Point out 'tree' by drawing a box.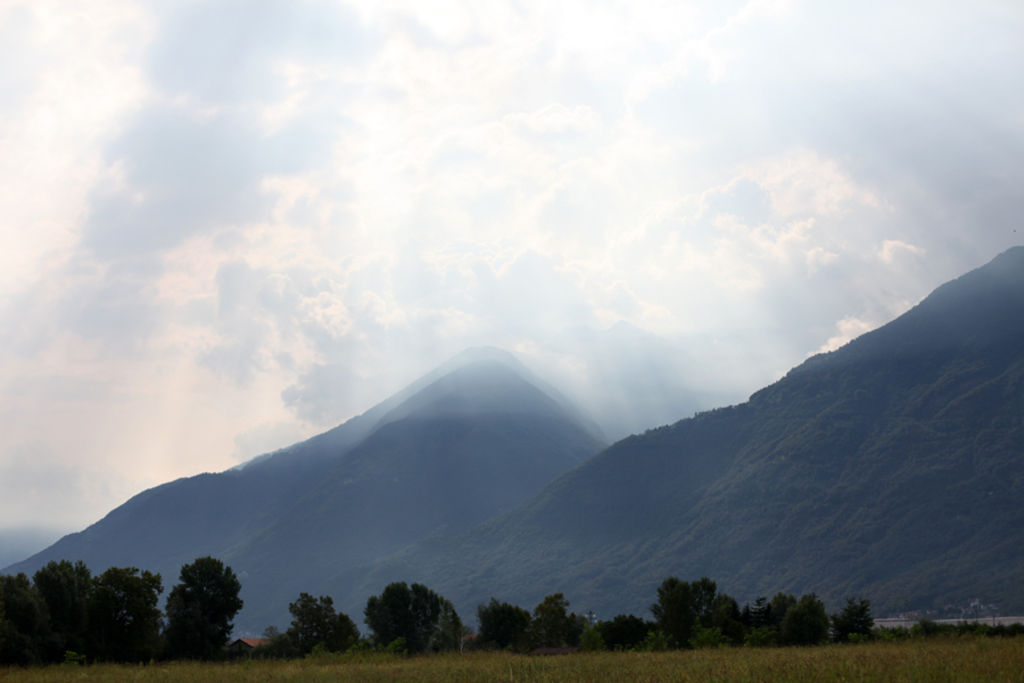
detection(628, 560, 757, 645).
